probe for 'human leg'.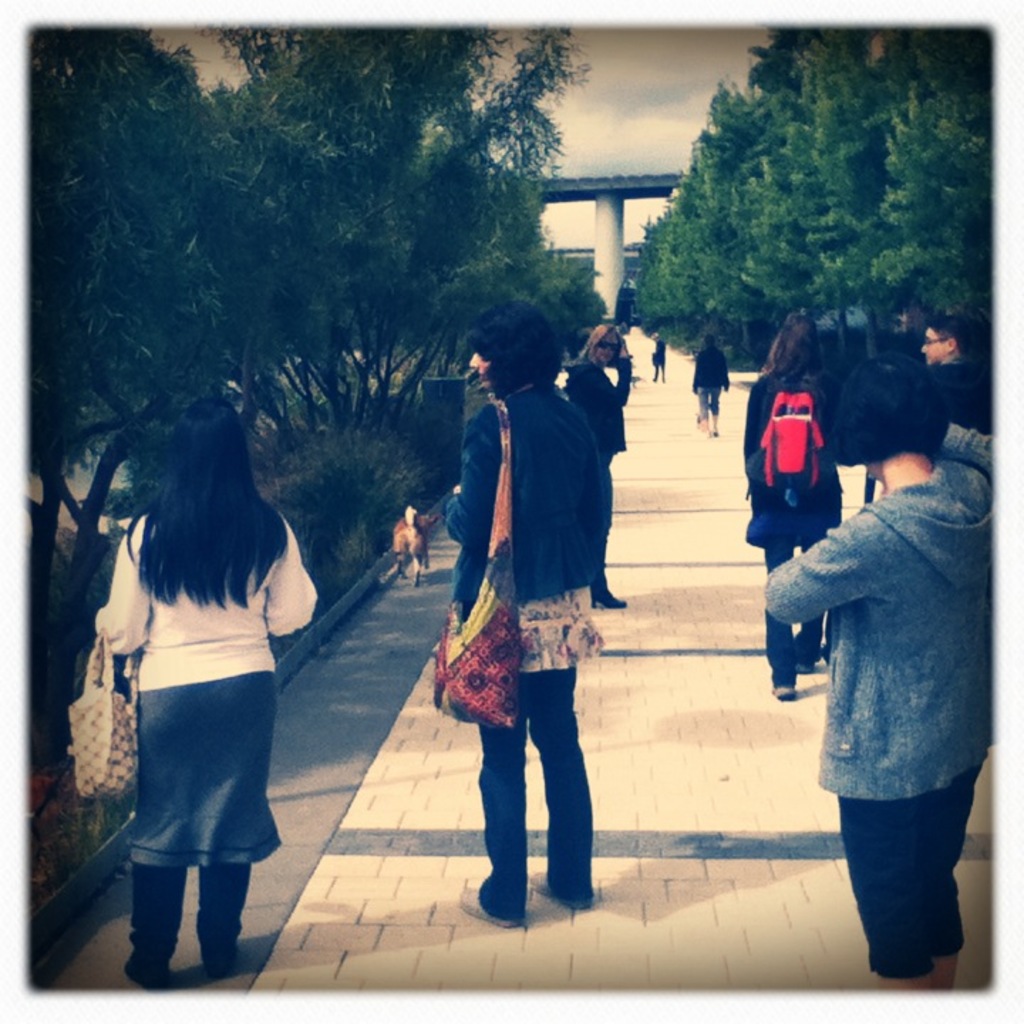
Probe result: l=127, t=868, r=185, b=980.
